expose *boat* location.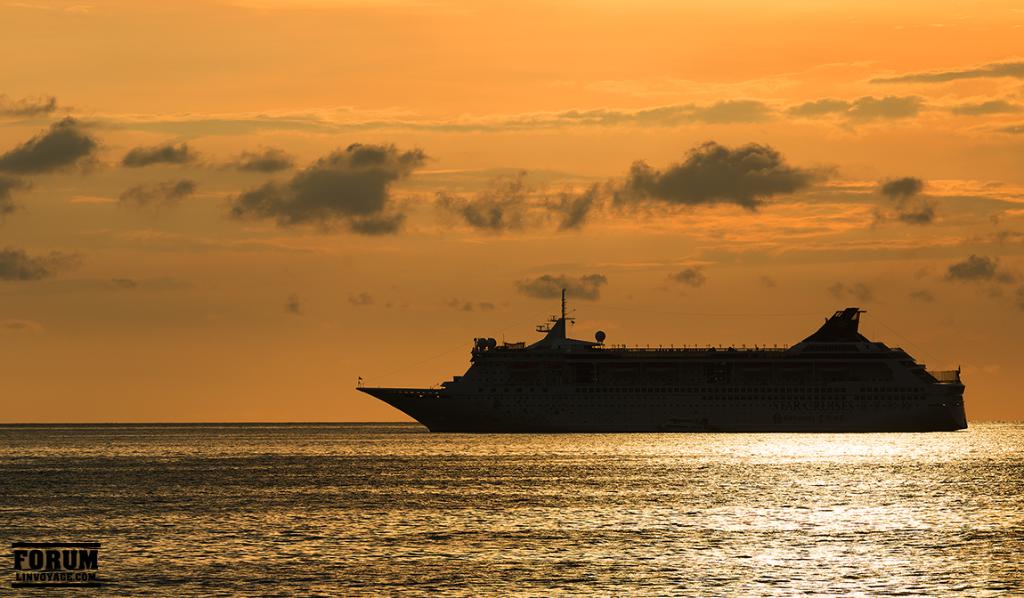
Exposed at <region>349, 284, 970, 435</region>.
